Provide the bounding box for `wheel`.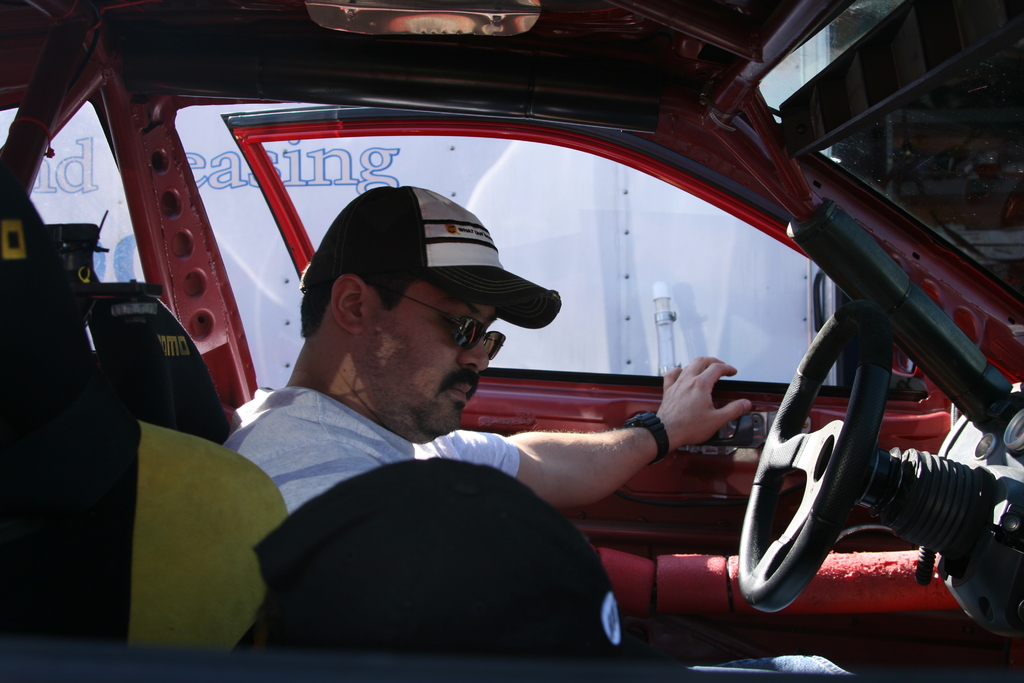
727:318:941:621.
